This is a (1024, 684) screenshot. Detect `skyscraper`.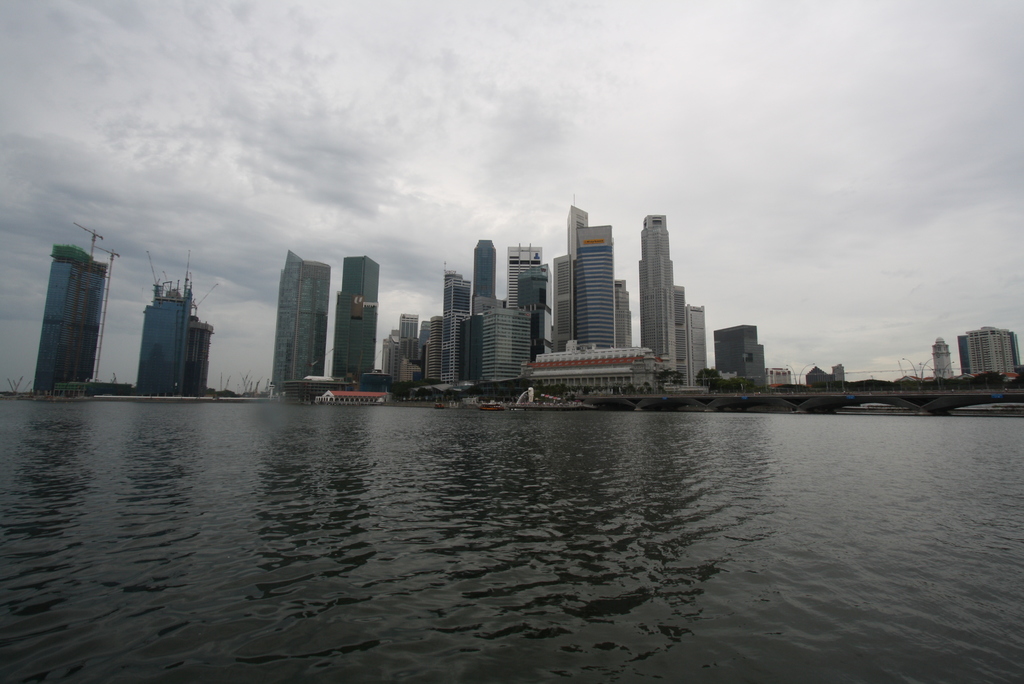
[949, 321, 1023, 375].
